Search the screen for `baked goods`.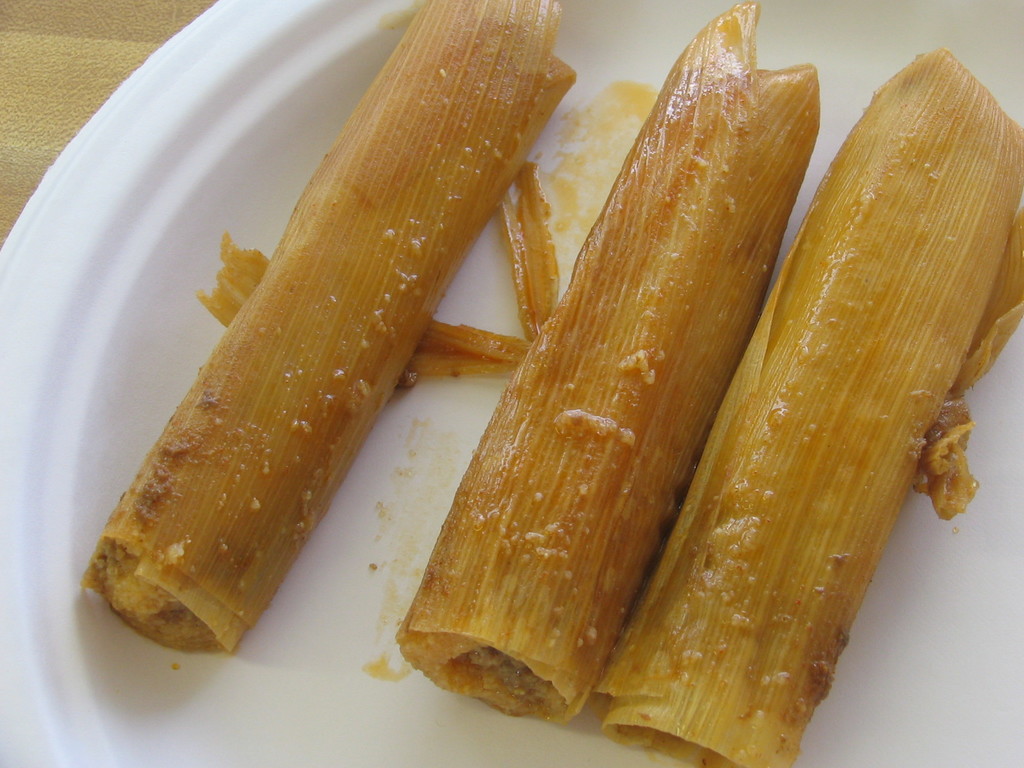
Found at region(82, 0, 582, 652).
